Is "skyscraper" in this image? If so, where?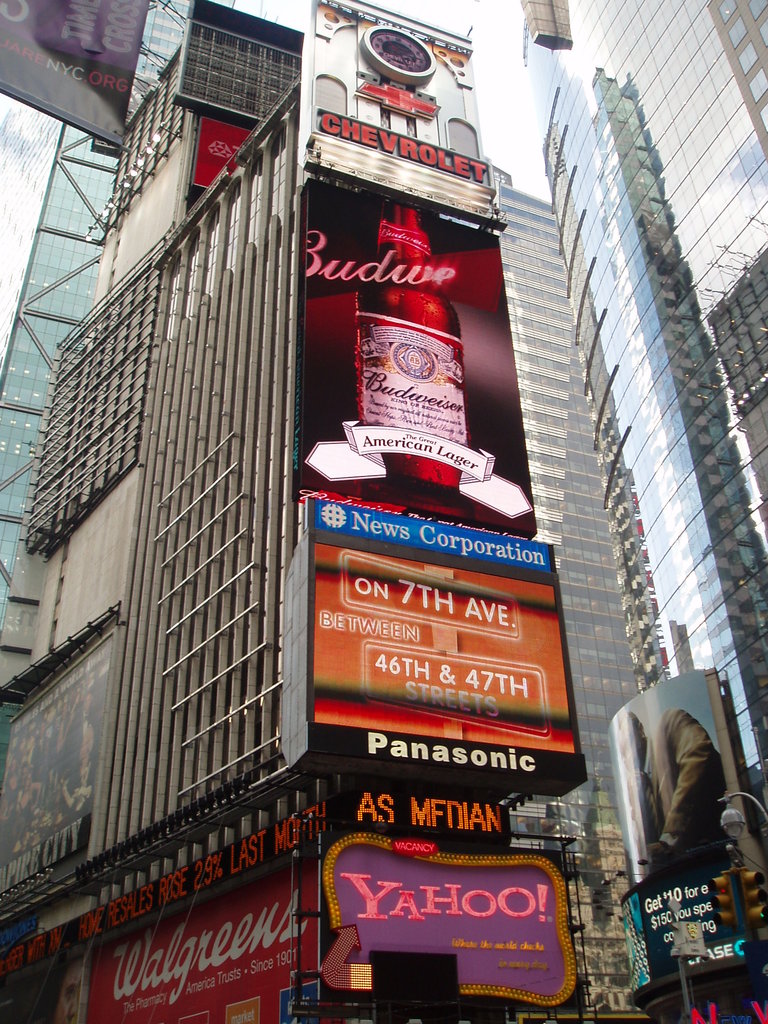
Yes, at Rect(498, 168, 654, 1023).
